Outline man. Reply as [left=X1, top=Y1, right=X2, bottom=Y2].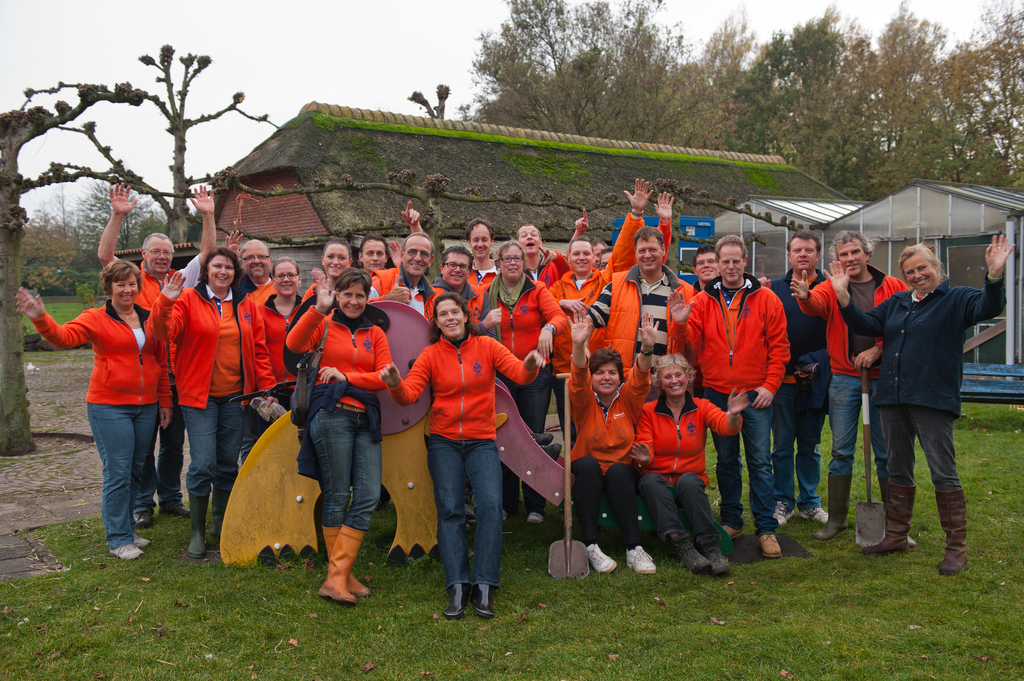
[left=354, top=202, right=425, bottom=273].
